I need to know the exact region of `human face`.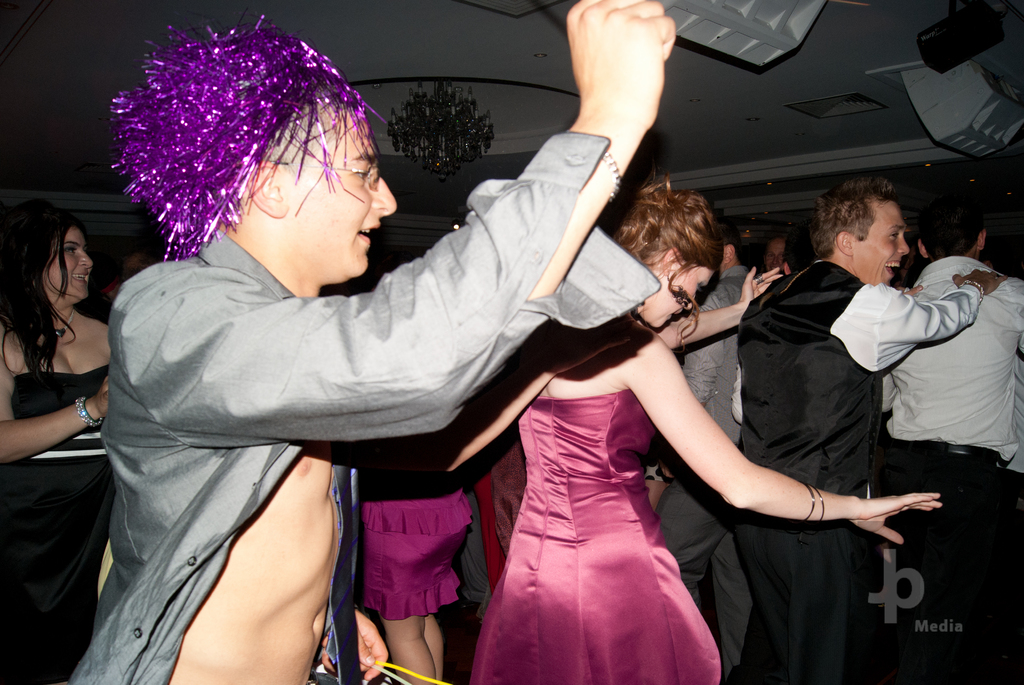
Region: <box>636,268,714,333</box>.
